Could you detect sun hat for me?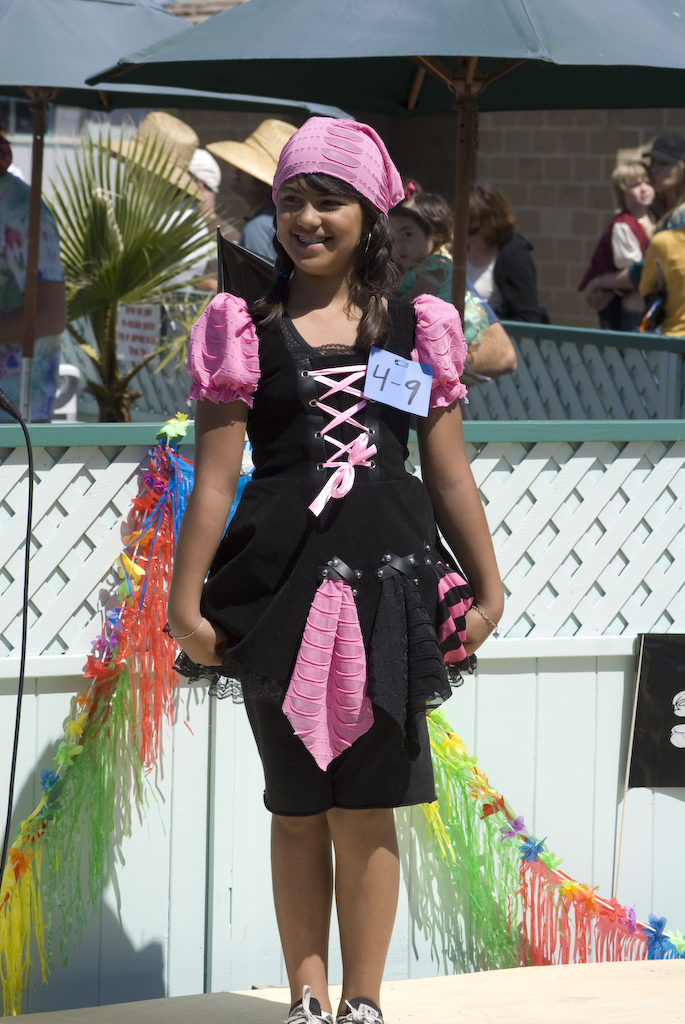
Detection result: bbox=(200, 119, 303, 187).
